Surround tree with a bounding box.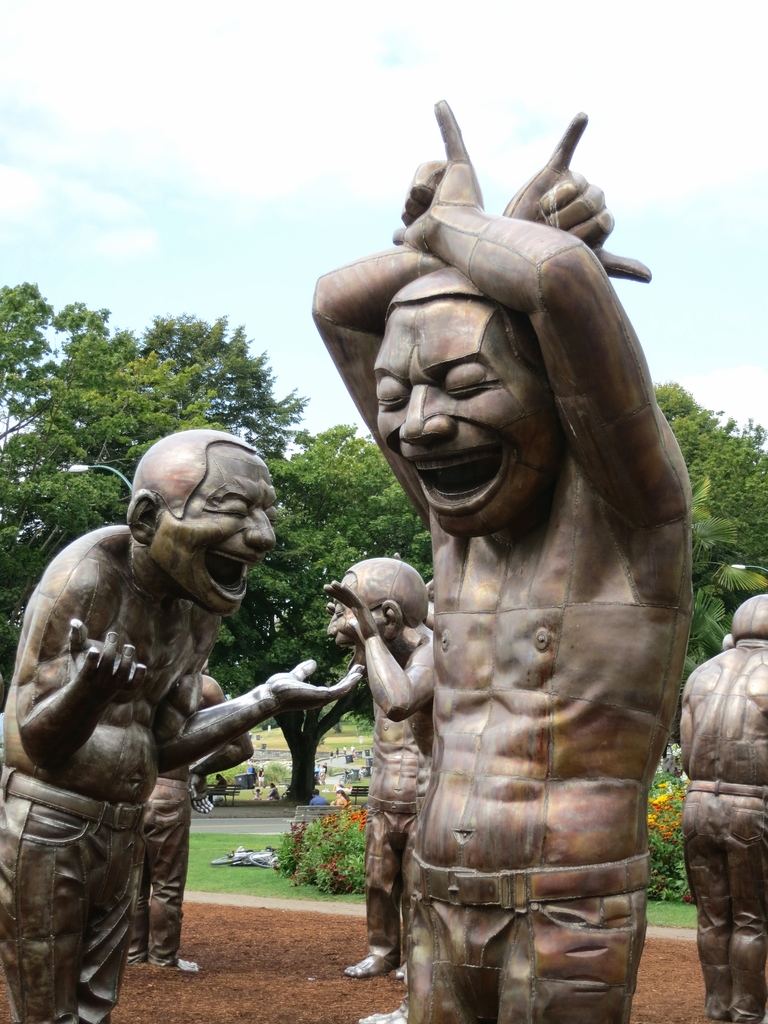
rect(651, 380, 767, 581).
